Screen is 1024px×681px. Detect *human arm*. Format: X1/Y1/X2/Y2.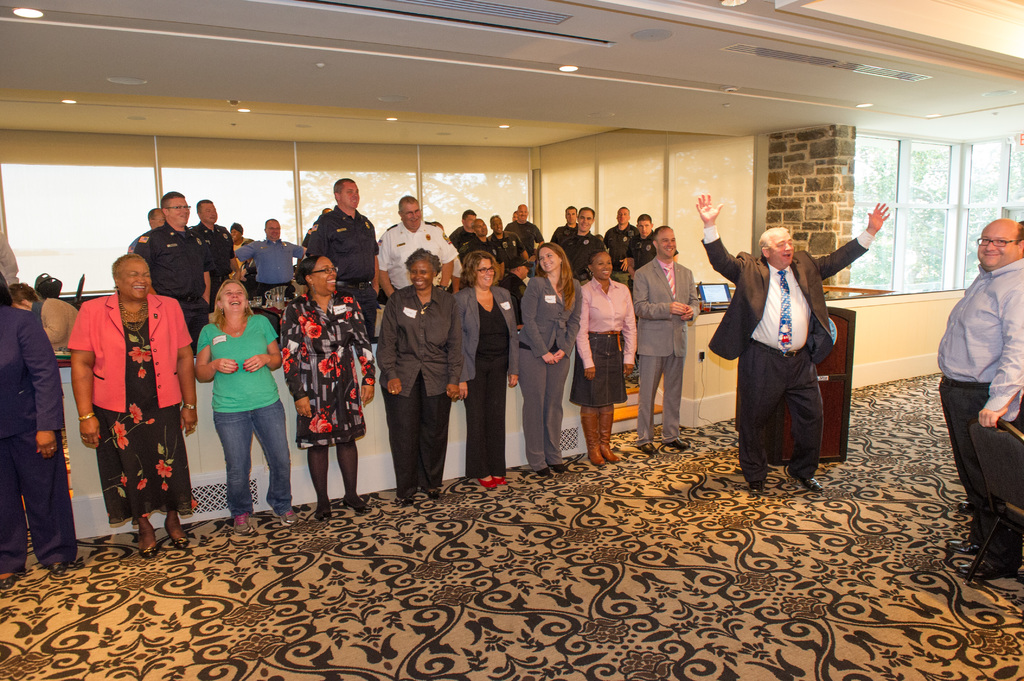
372/297/408/397.
